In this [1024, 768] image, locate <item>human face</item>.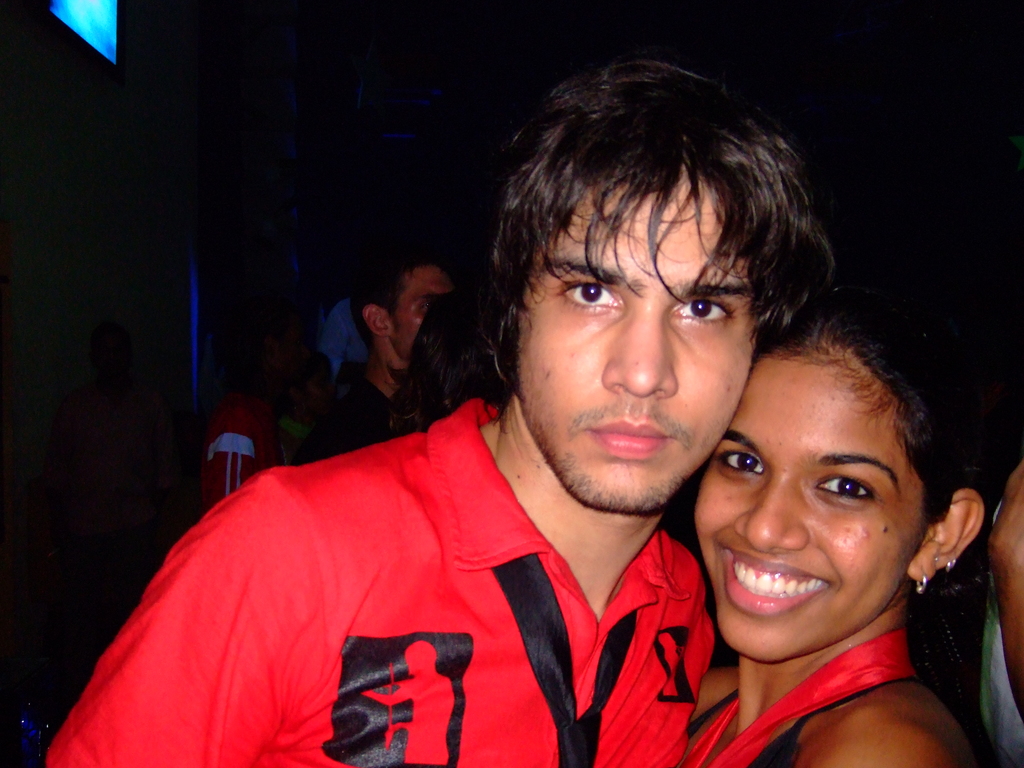
Bounding box: [left=692, top=386, right=921, bottom=665].
